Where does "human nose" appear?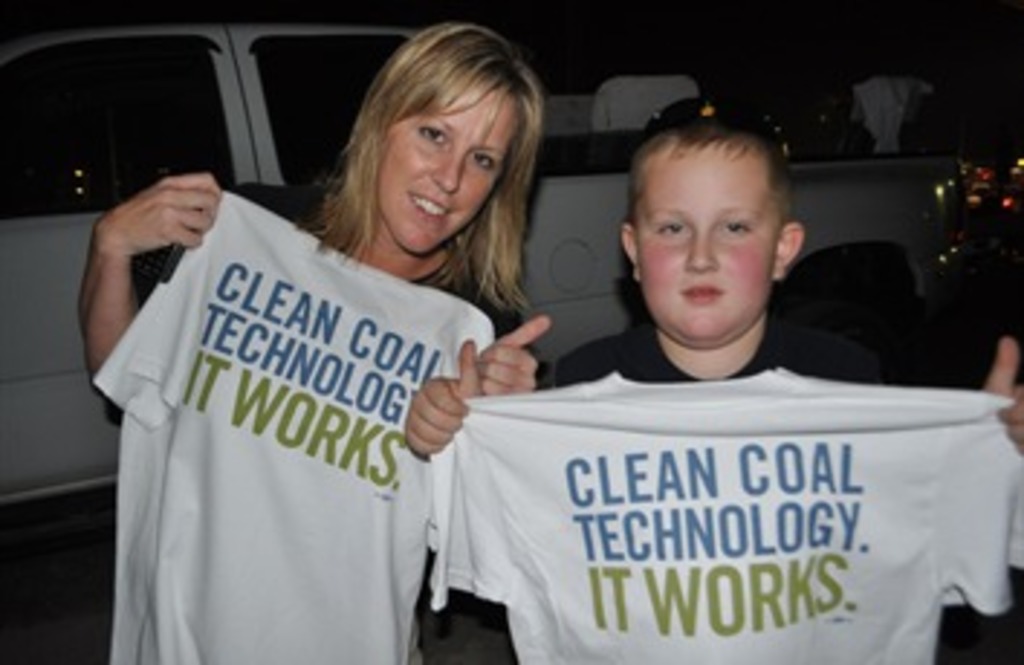
Appears at locate(428, 147, 466, 194).
